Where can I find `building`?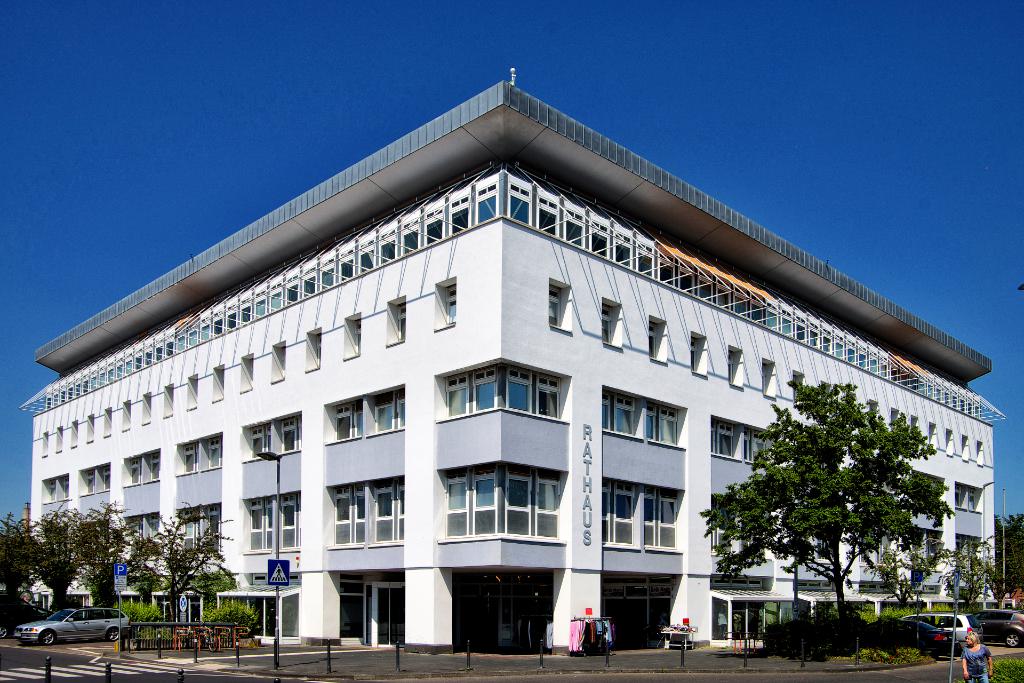
You can find it at [left=21, top=67, right=1009, bottom=654].
